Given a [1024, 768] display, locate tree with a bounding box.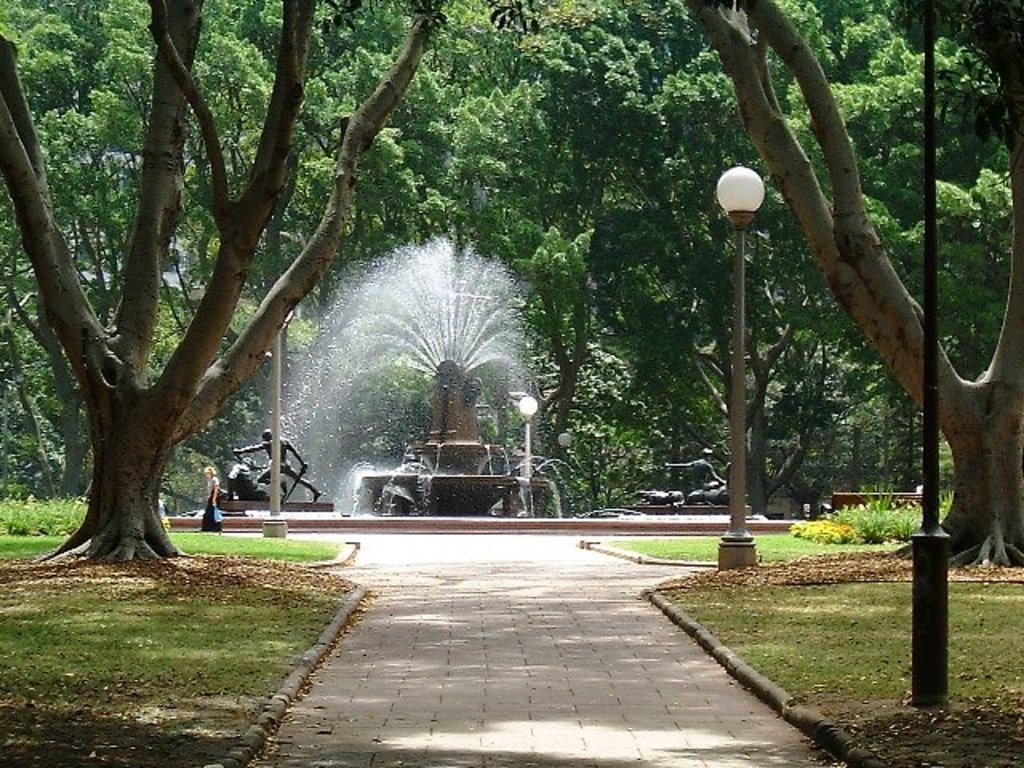
Located: box=[0, 0, 440, 570].
